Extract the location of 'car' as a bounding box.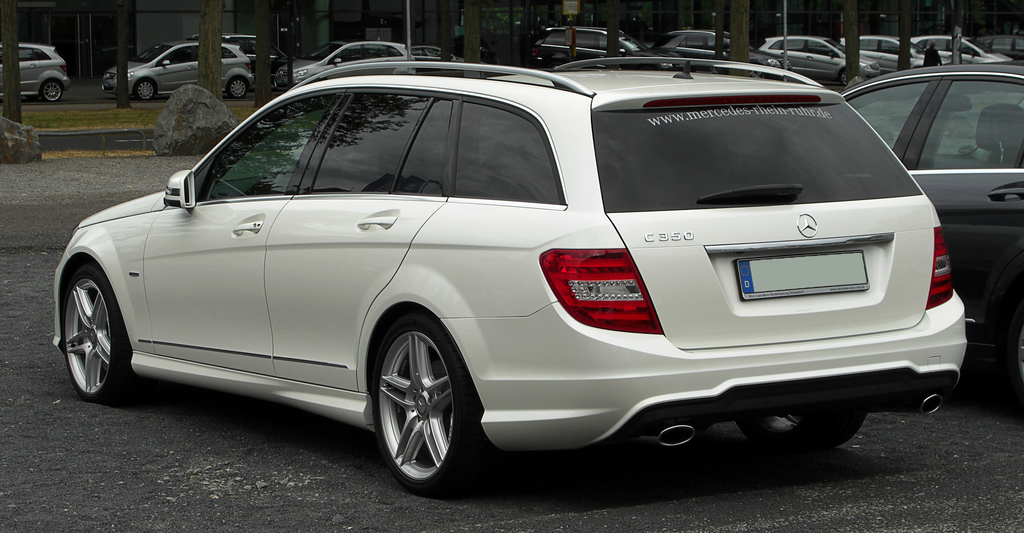
[x1=406, y1=45, x2=465, y2=62].
